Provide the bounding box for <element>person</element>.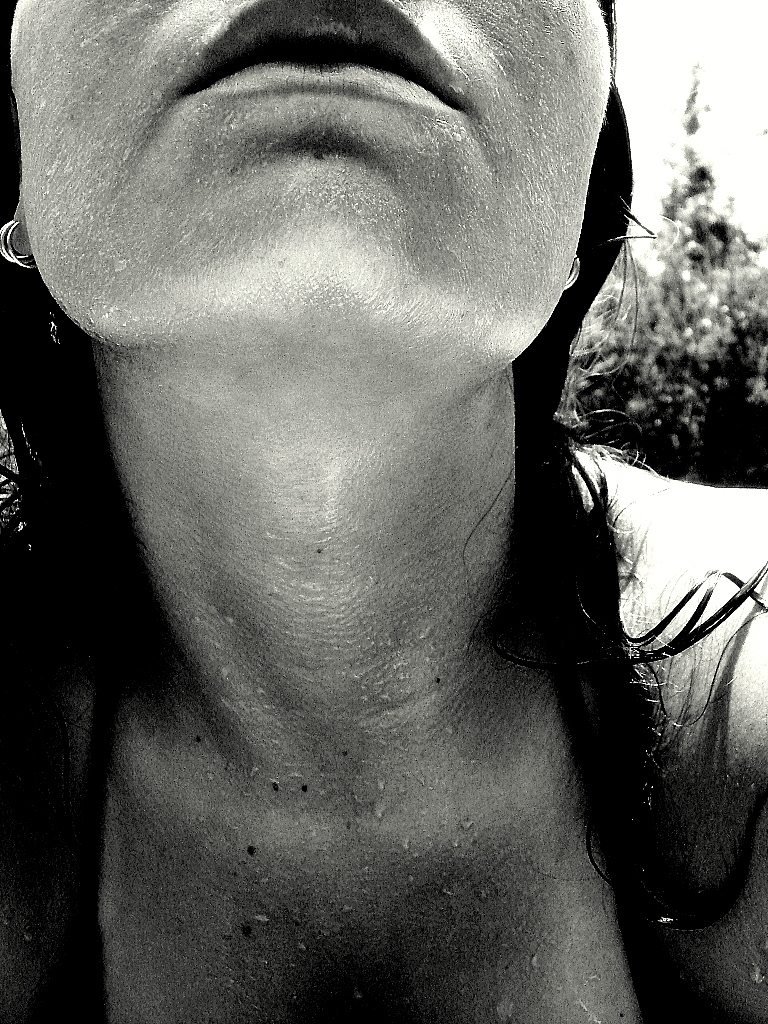
rect(0, 0, 767, 1023).
